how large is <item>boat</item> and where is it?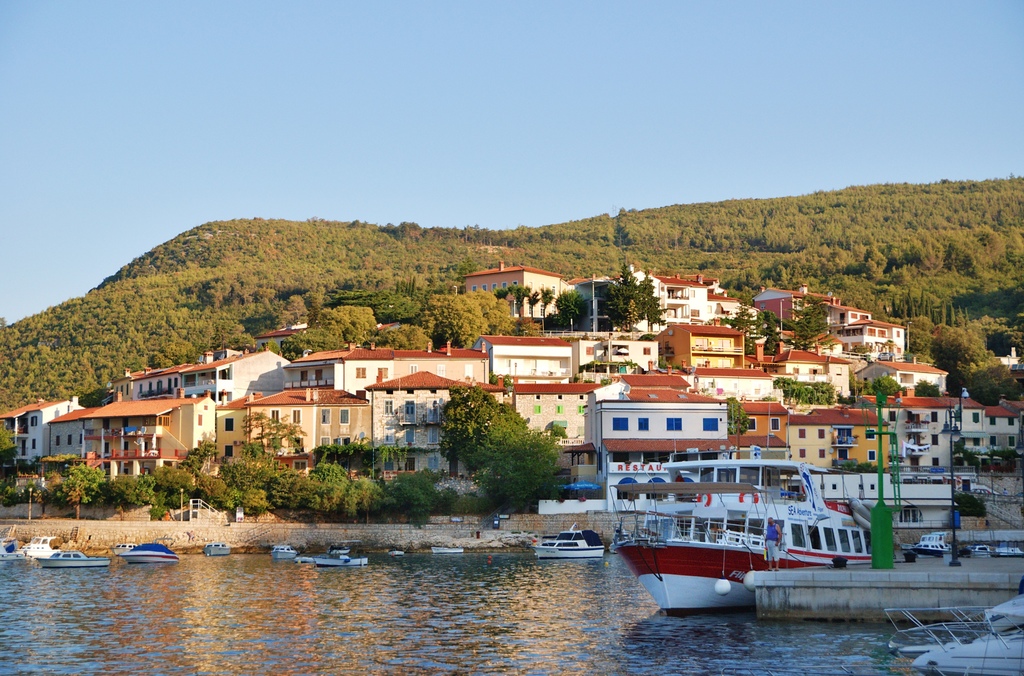
Bounding box: (left=879, top=595, right=1023, bottom=675).
